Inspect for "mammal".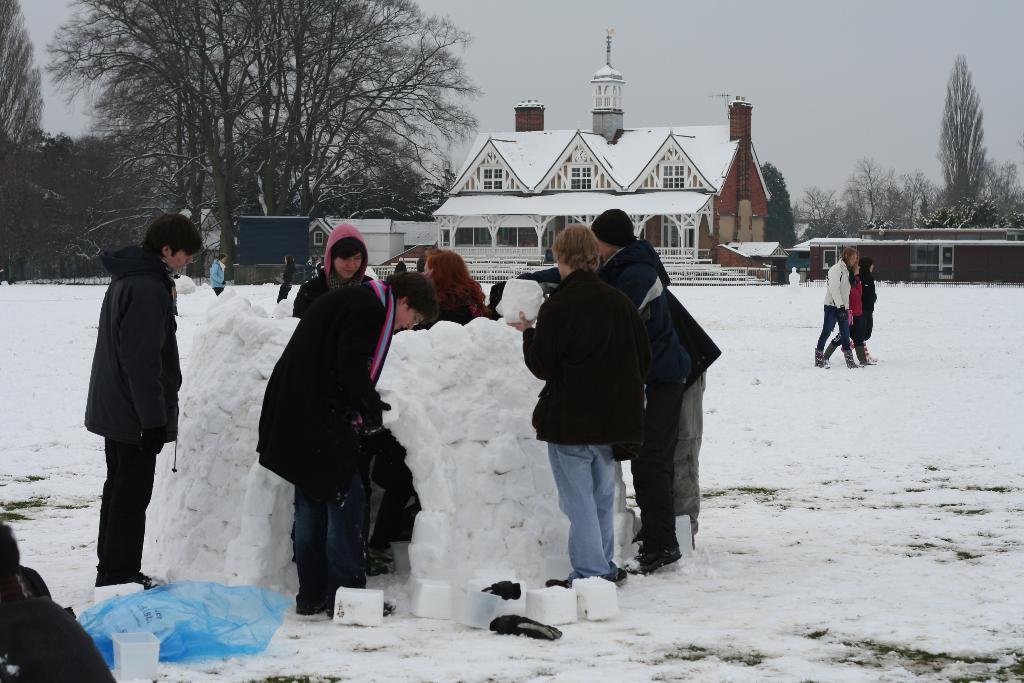
Inspection: region(294, 223, 369, 318).
